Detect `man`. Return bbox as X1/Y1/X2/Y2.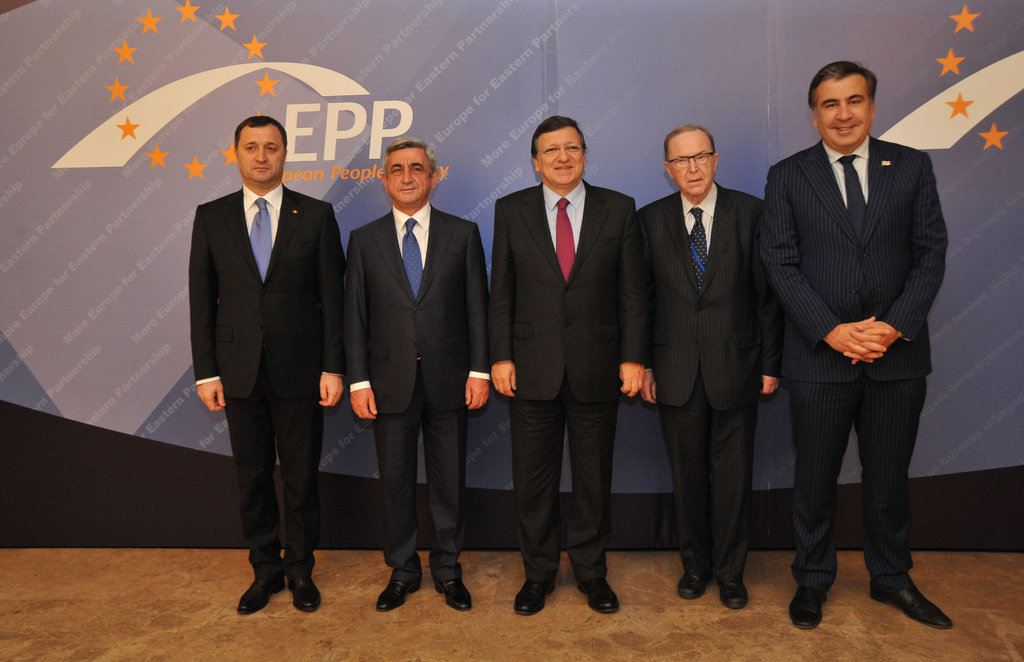
345/138/489/611.
